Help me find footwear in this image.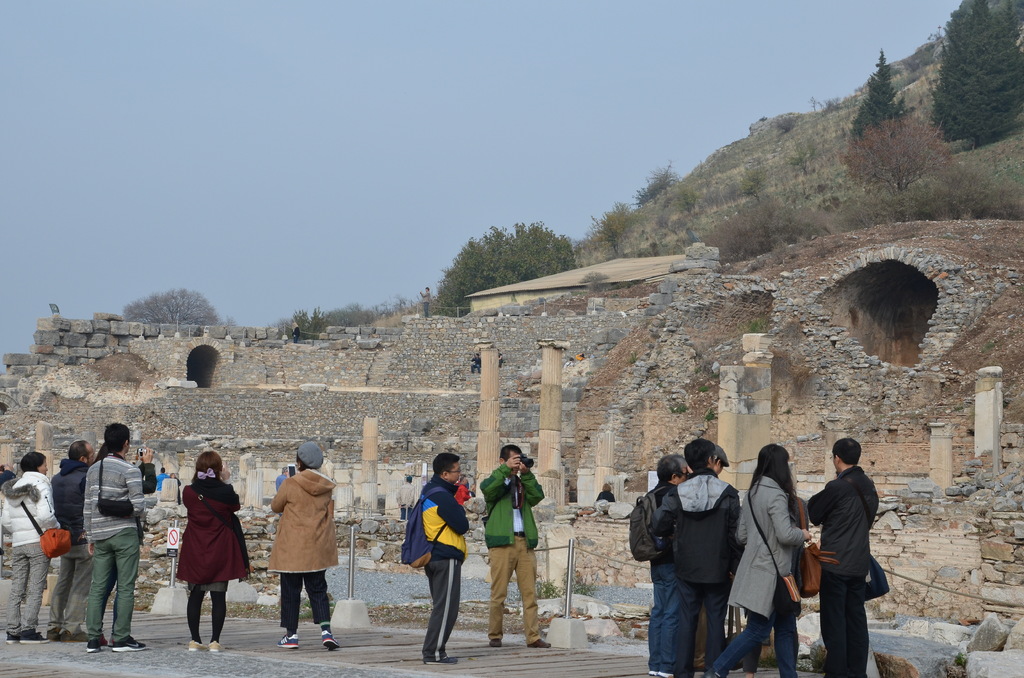
Found it: [277, 632, 299, 649].
